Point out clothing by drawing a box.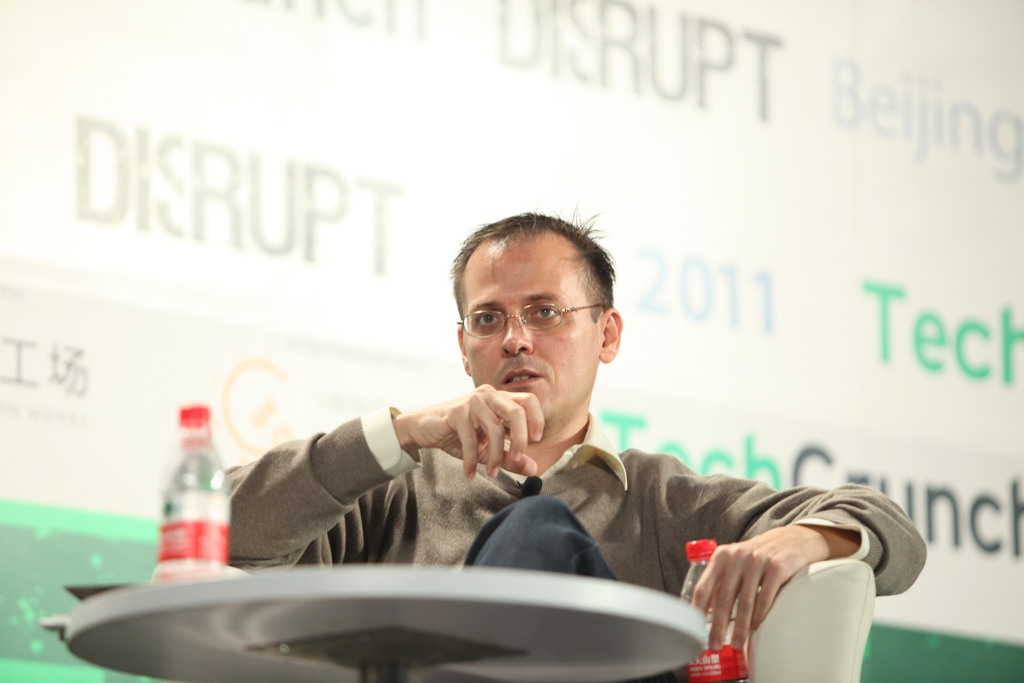
[x1=225, y1=406, x2=927, y2=682].
